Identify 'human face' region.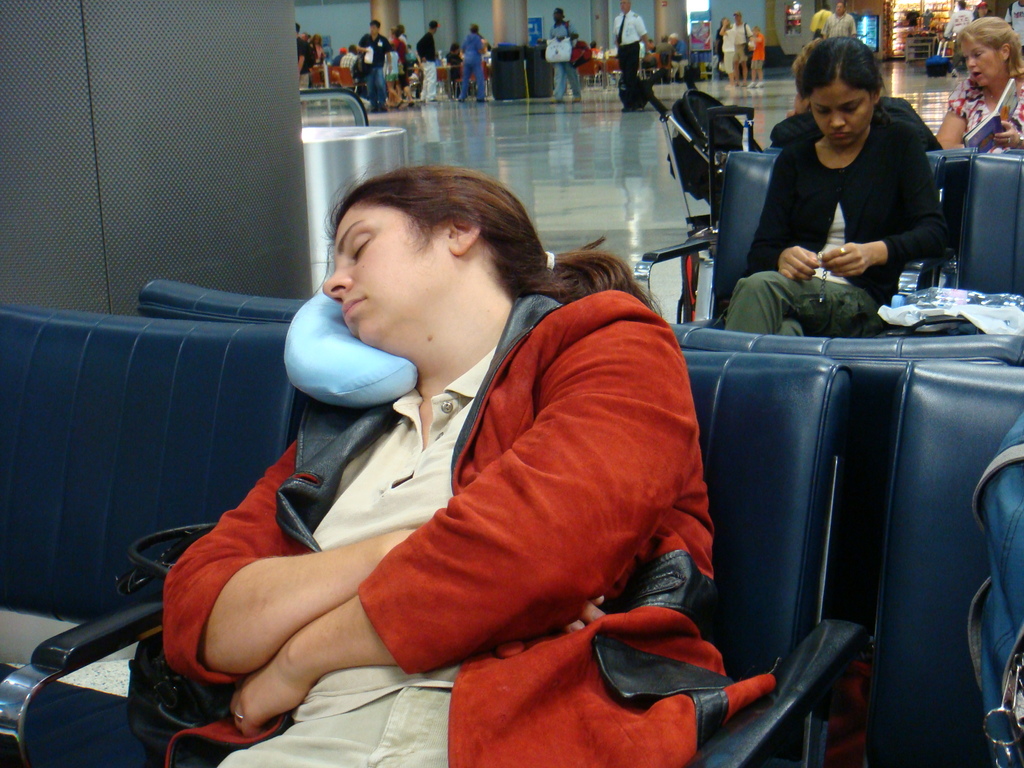
Region: 834:2:846:14.
